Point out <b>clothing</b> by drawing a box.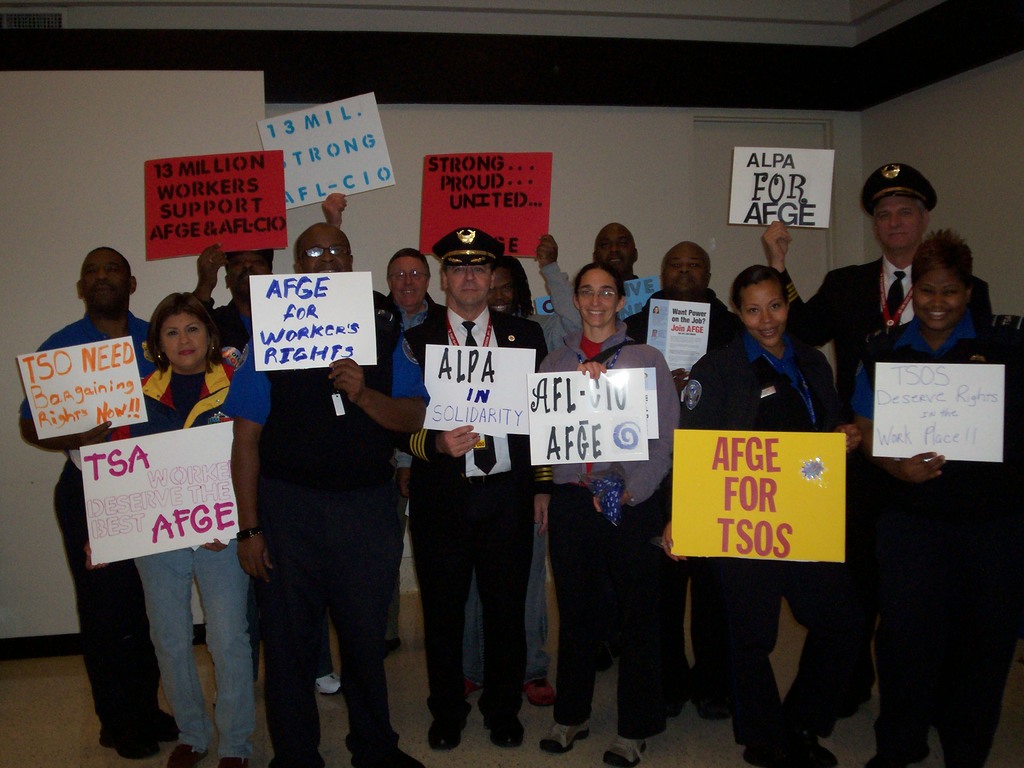
147 365 232 422.
